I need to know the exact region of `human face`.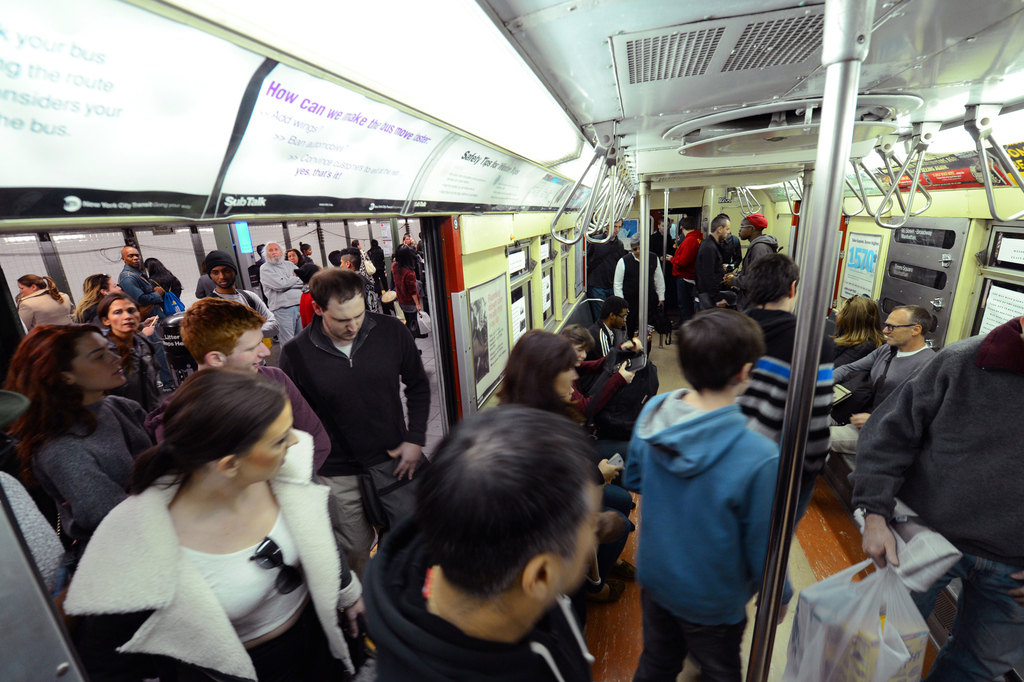
Region: (x1=124, y1=247, x2=143, y2=271).
